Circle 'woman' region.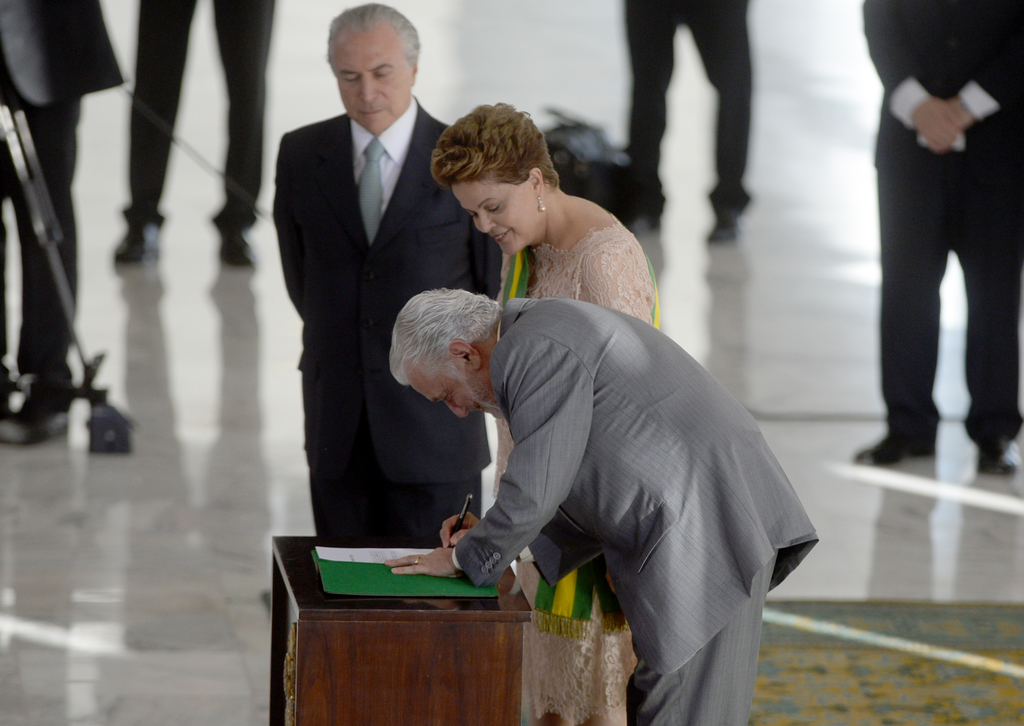
Region: bbox=[422, 99, 669, 725].
